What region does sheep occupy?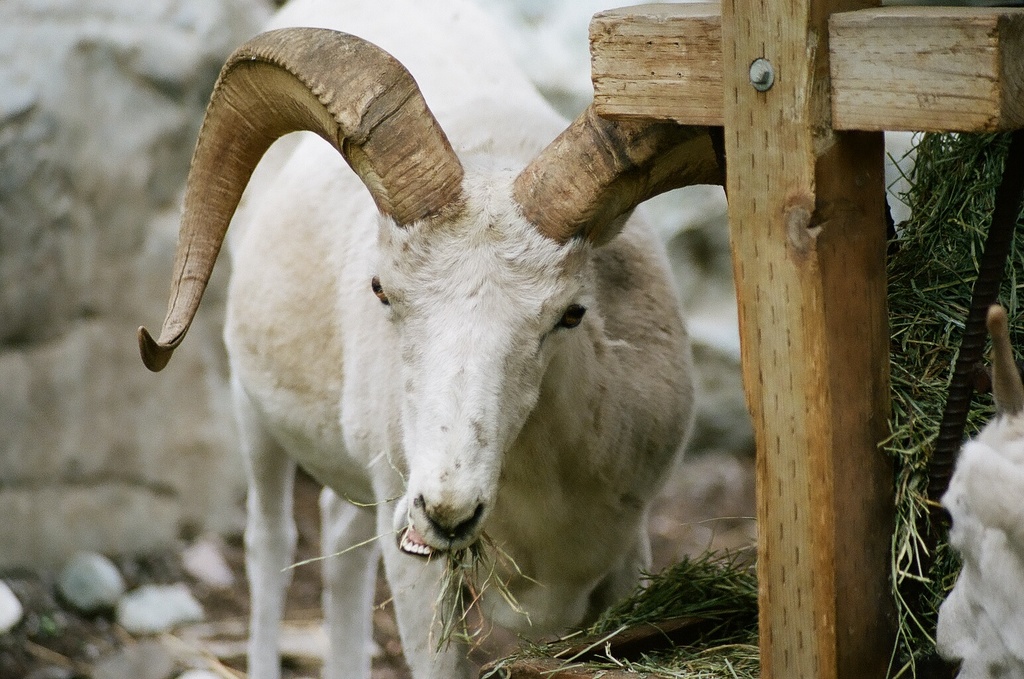
bbox(935, 301, 1023, 678).
